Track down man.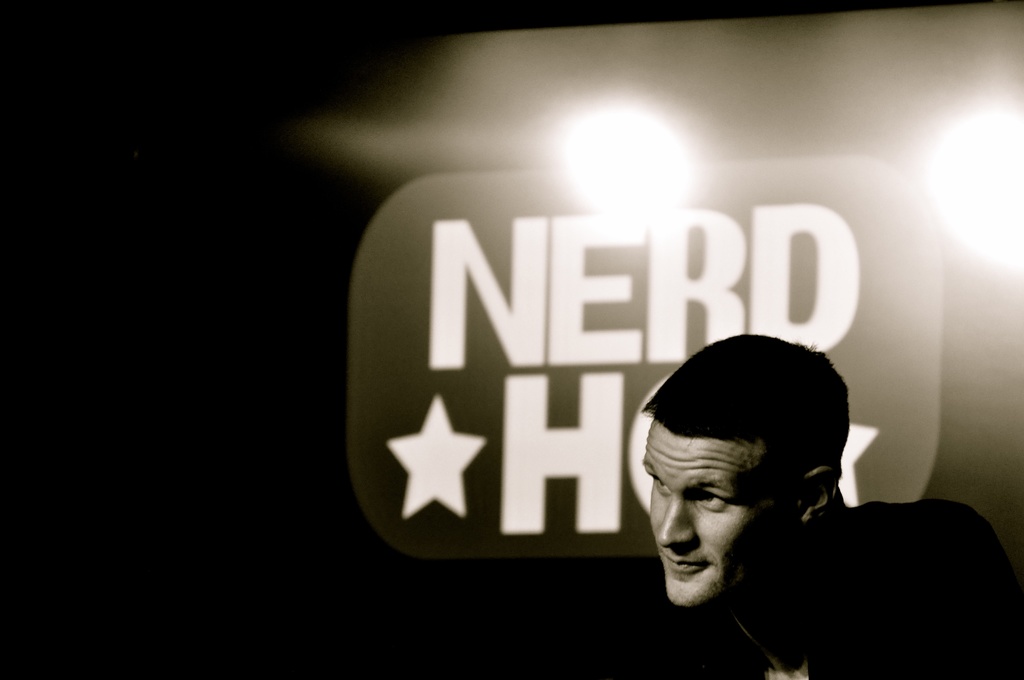
Tracked to [x1=618, y1=328, x2=1023, y2=679].
